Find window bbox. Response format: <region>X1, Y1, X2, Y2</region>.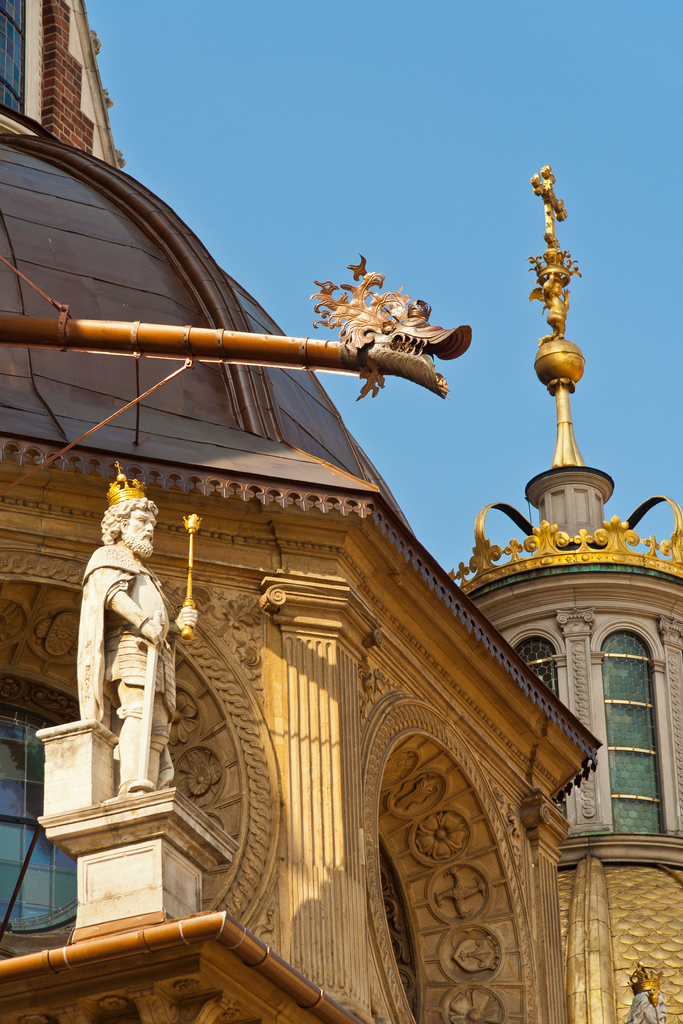
<region>498, 621, 575, 821</region>.
